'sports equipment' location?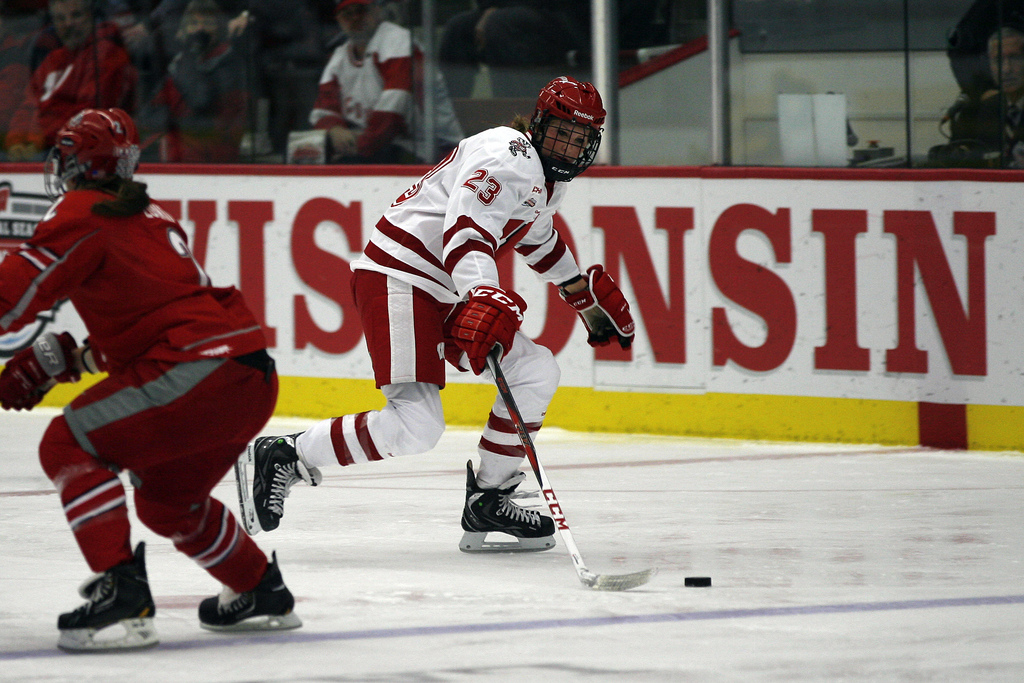
{"x1": 561, "y1": 267, "x2": 640, "y2": 352}
